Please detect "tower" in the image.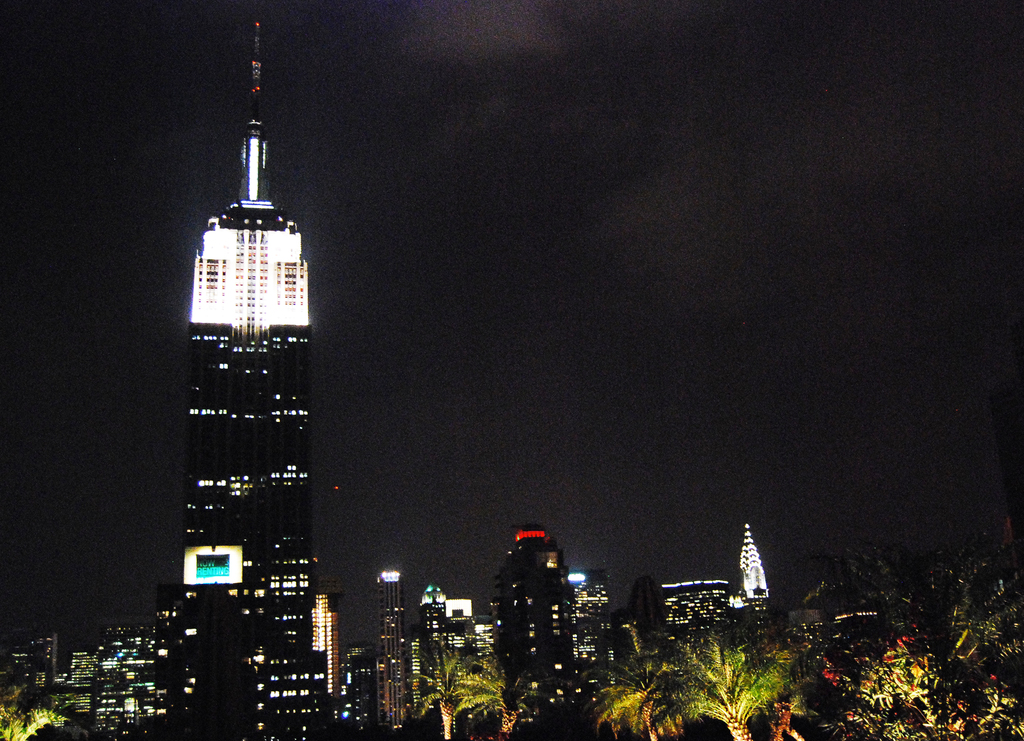
box(379, 554, 410, 727).
